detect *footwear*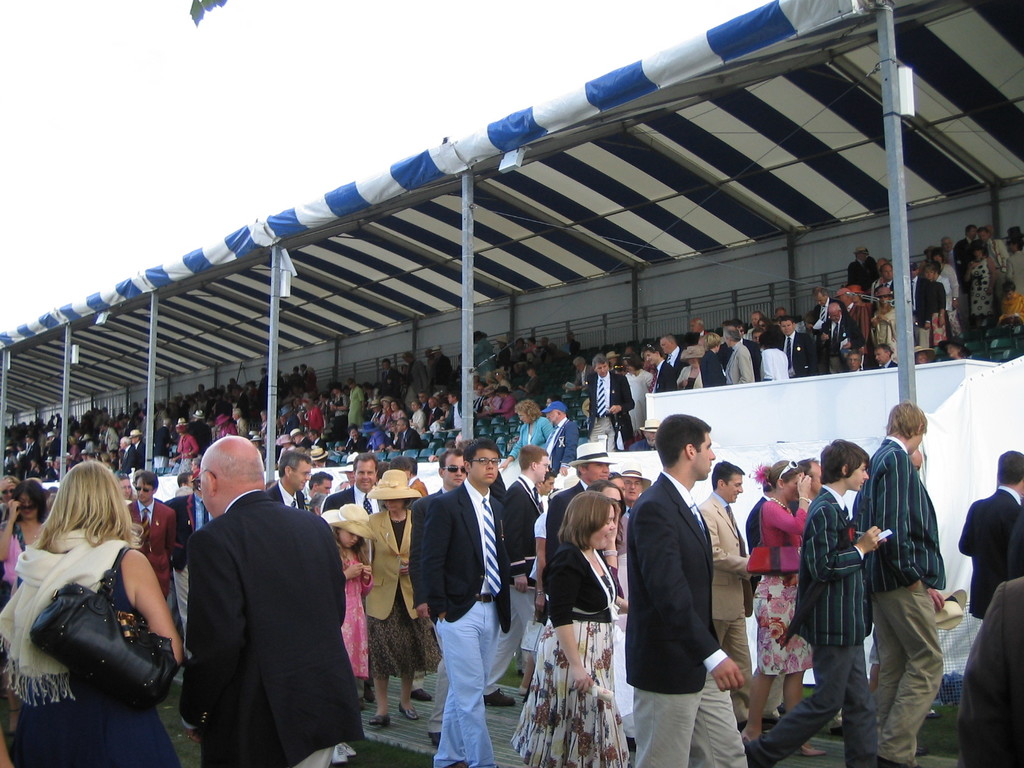
rect(365, 682, 374, 703)
